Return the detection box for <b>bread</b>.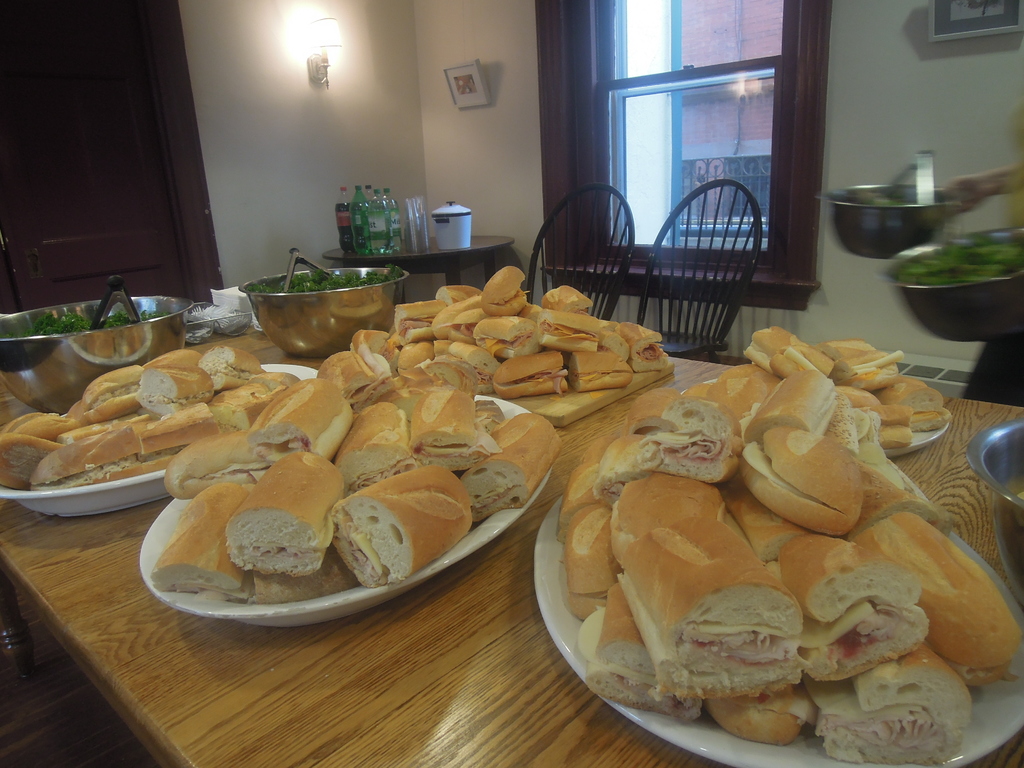
[315, 346, 388, 406].
